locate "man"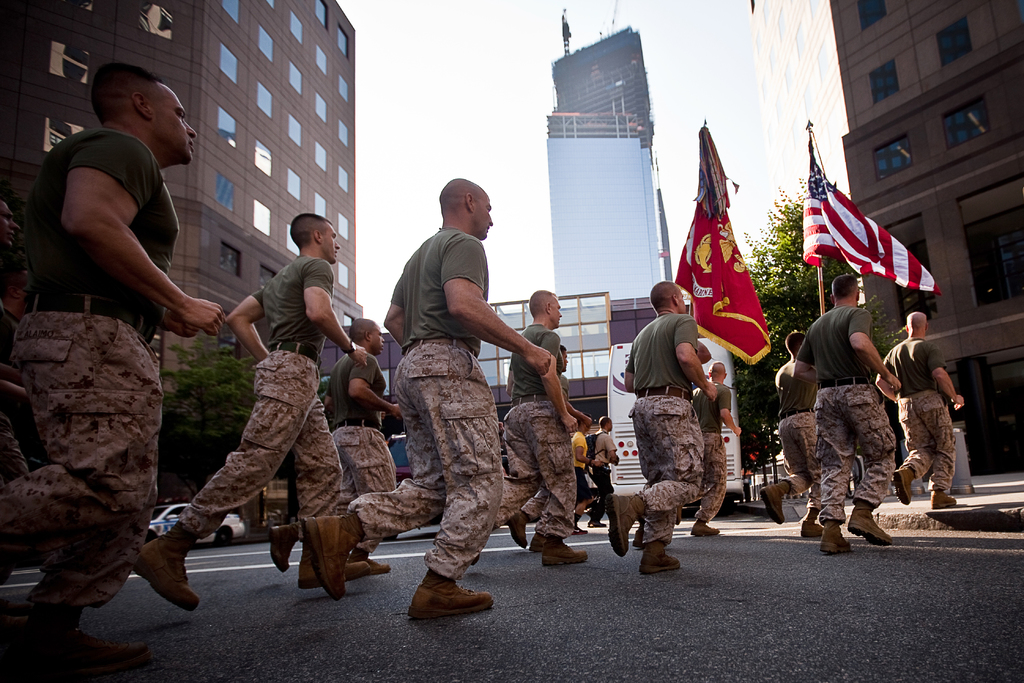
region(788, 272, 902, 556)
